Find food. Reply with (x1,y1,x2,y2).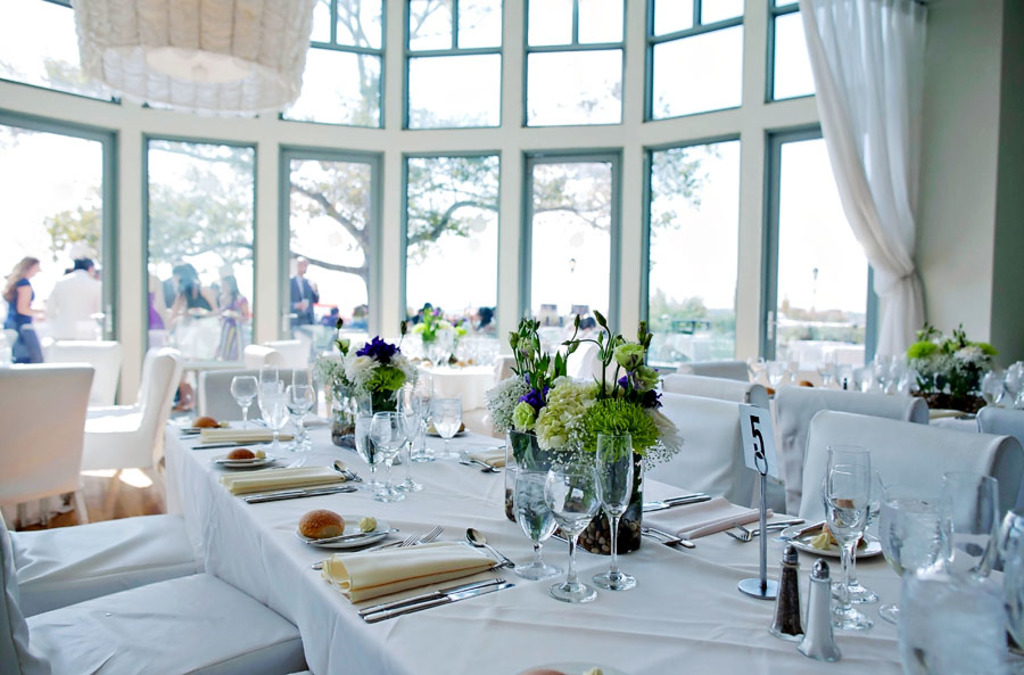
(460,422,466,433).
